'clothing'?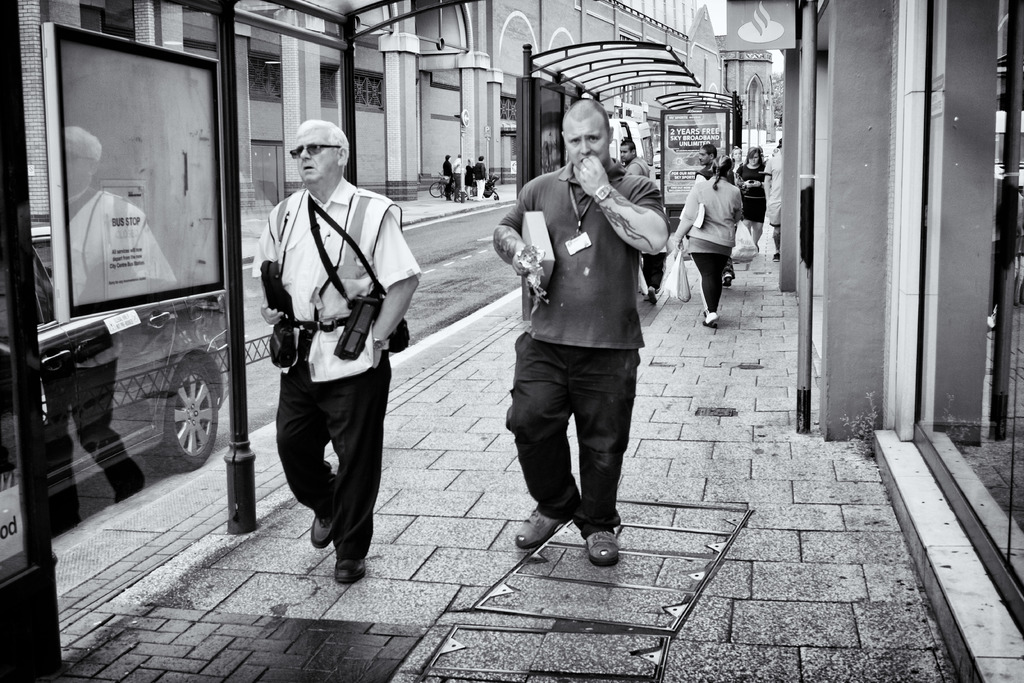
{"x1": 452, "y1": 156, "x2": 463, "y2": 200}
